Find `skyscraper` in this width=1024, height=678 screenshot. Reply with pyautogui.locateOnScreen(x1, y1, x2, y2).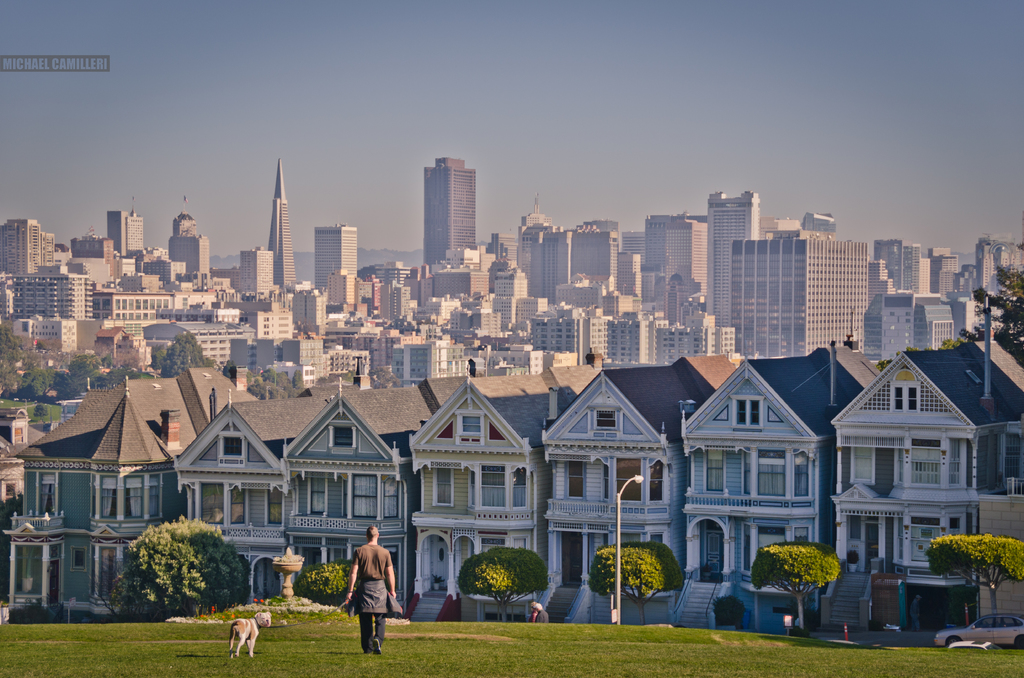
pyautogui.locateOnScreen(269, 158, 298, 291).
